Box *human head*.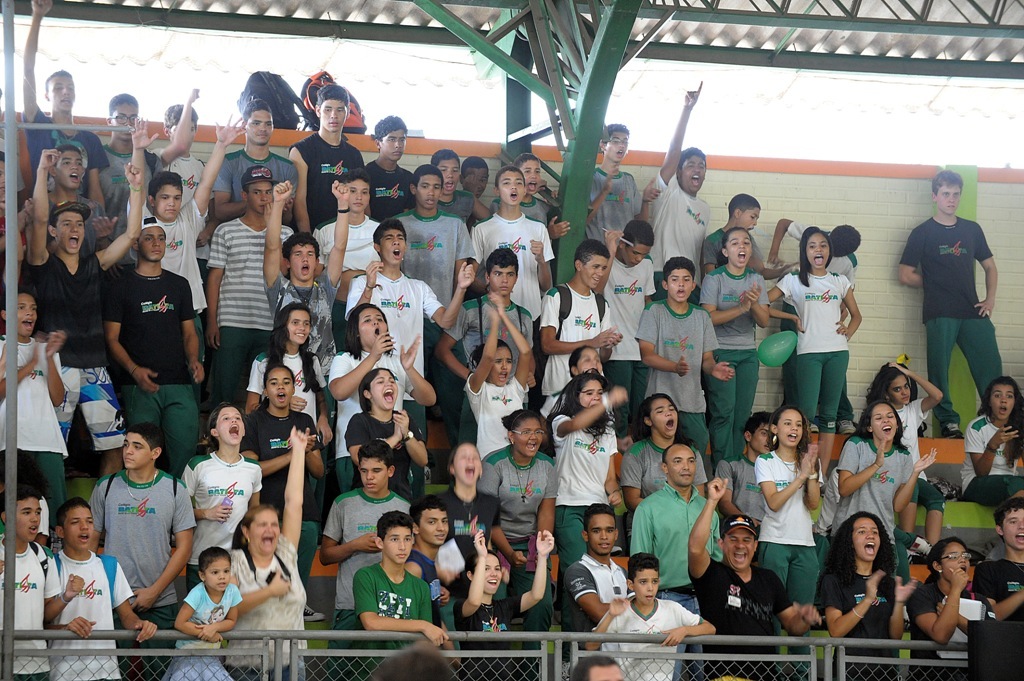
box=[680, 143, 712, 191].
